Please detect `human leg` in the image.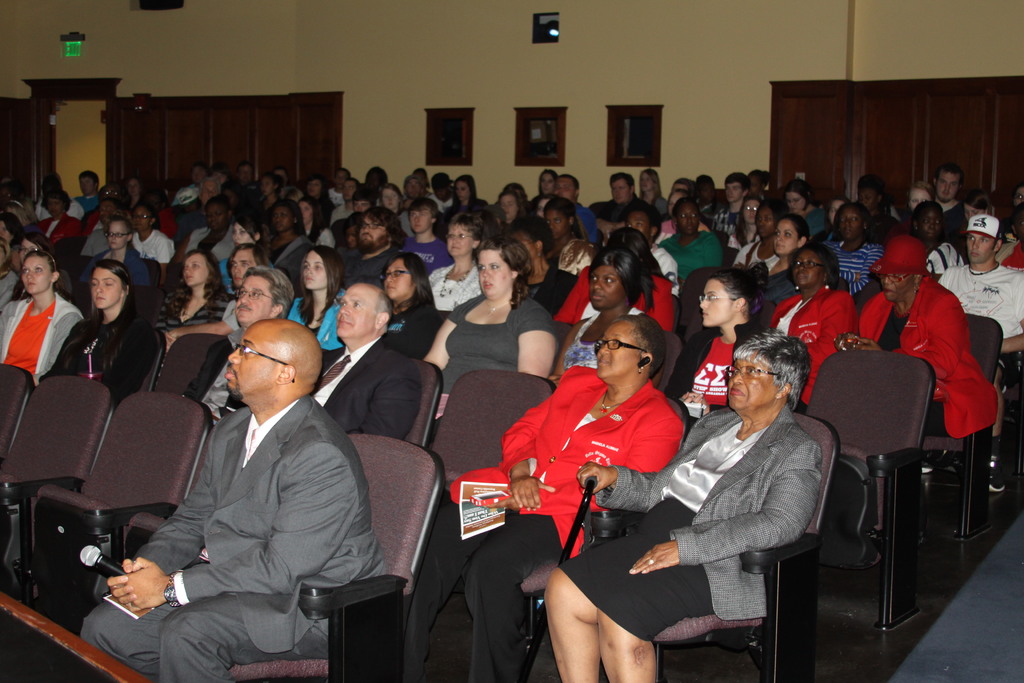
408:479:469:682.
